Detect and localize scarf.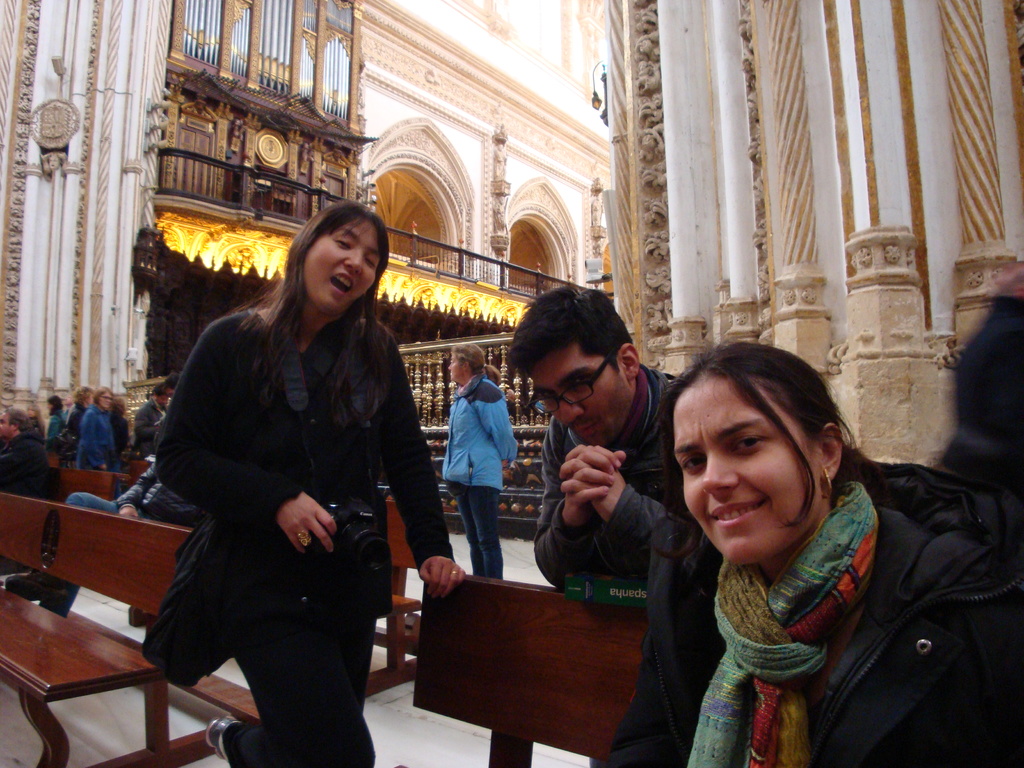
Localized at pyautogui.locateOnScreen(682, 478, 886, 767).
